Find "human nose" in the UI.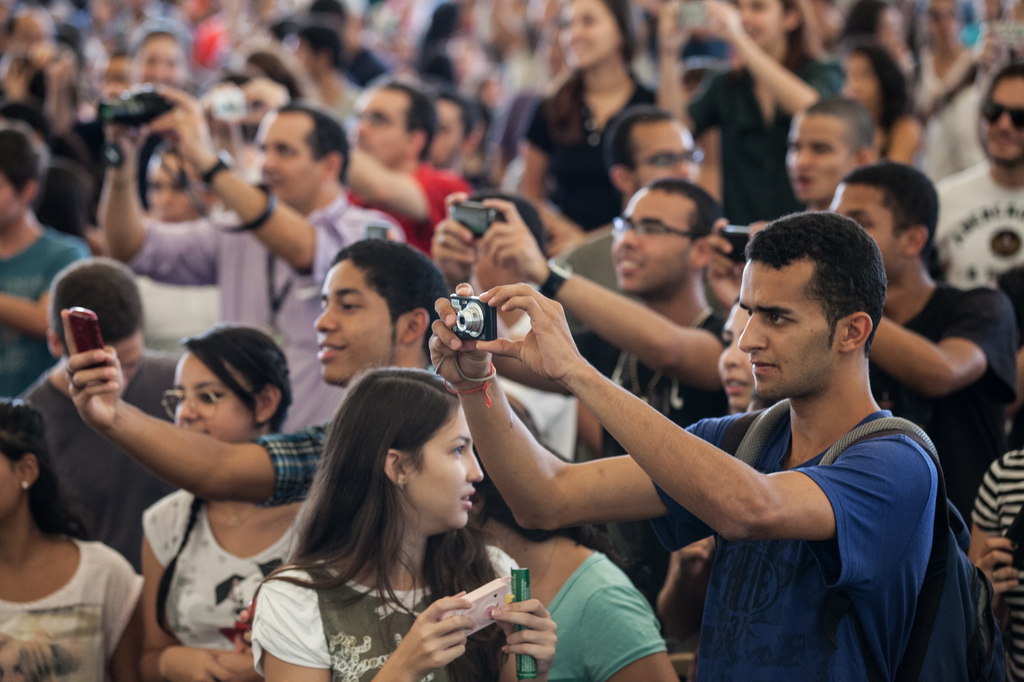
UI element at select_region(739, 312, 767, 353).
